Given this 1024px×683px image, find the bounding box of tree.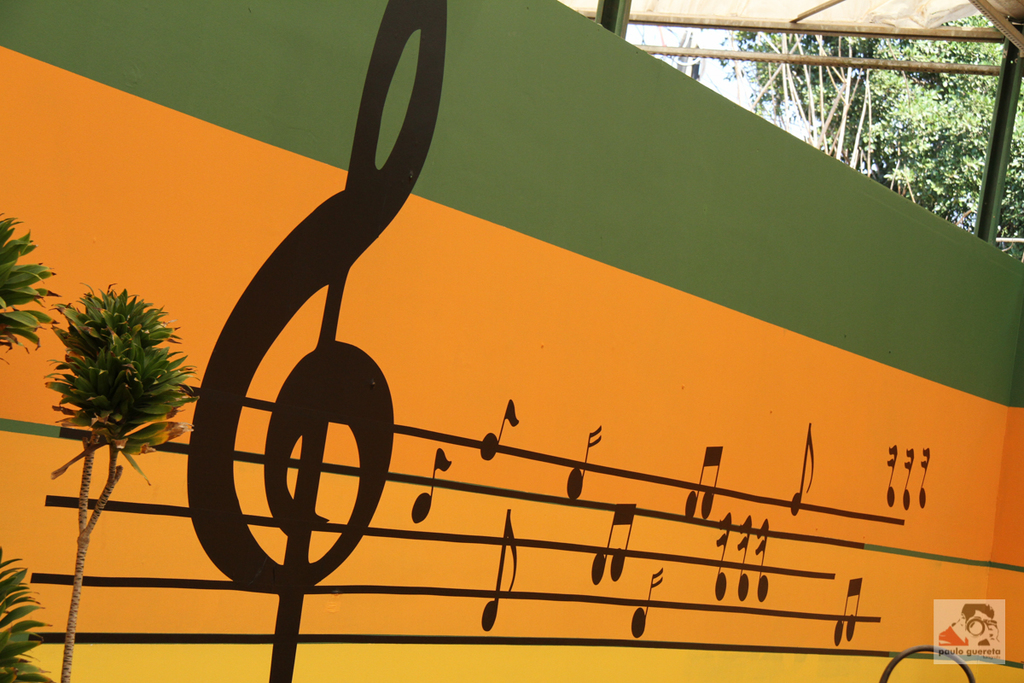
(left=627, top=21, right=914, bottom=198).
